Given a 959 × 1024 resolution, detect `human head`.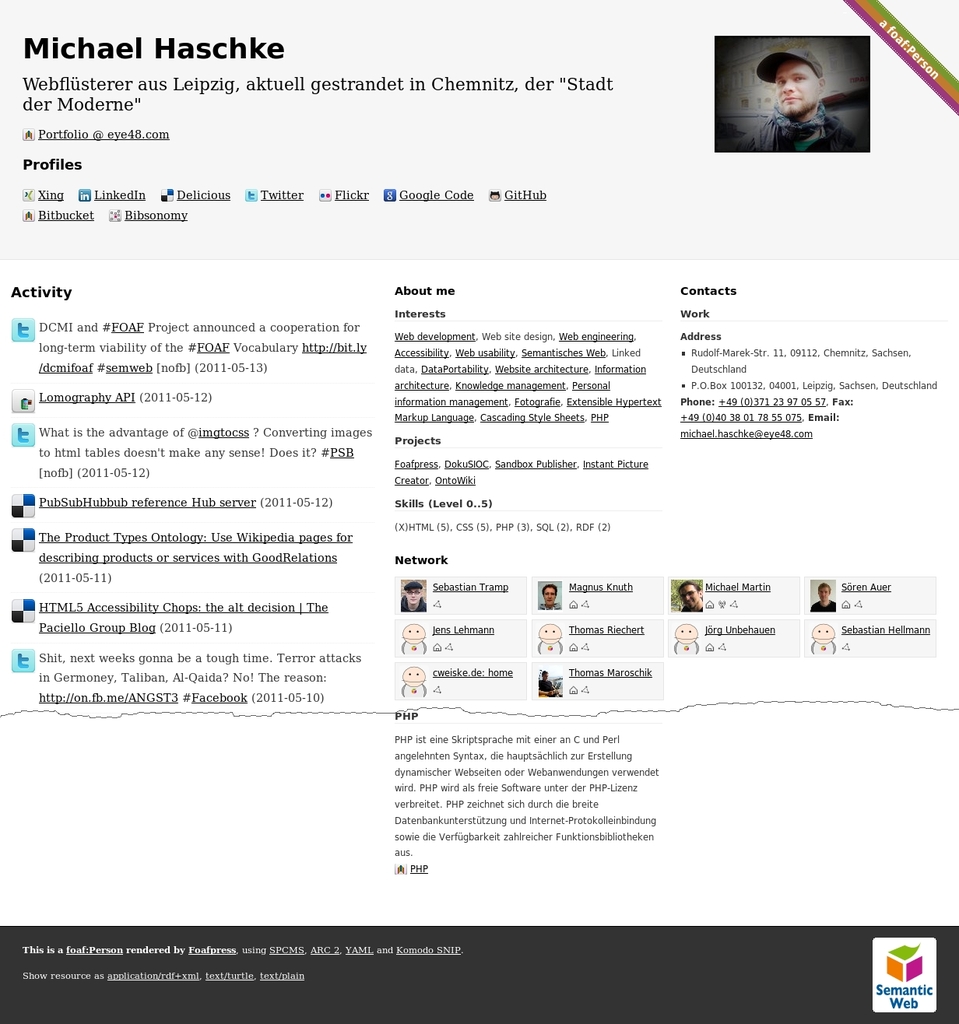
<box>543,669,548,682</box>.
